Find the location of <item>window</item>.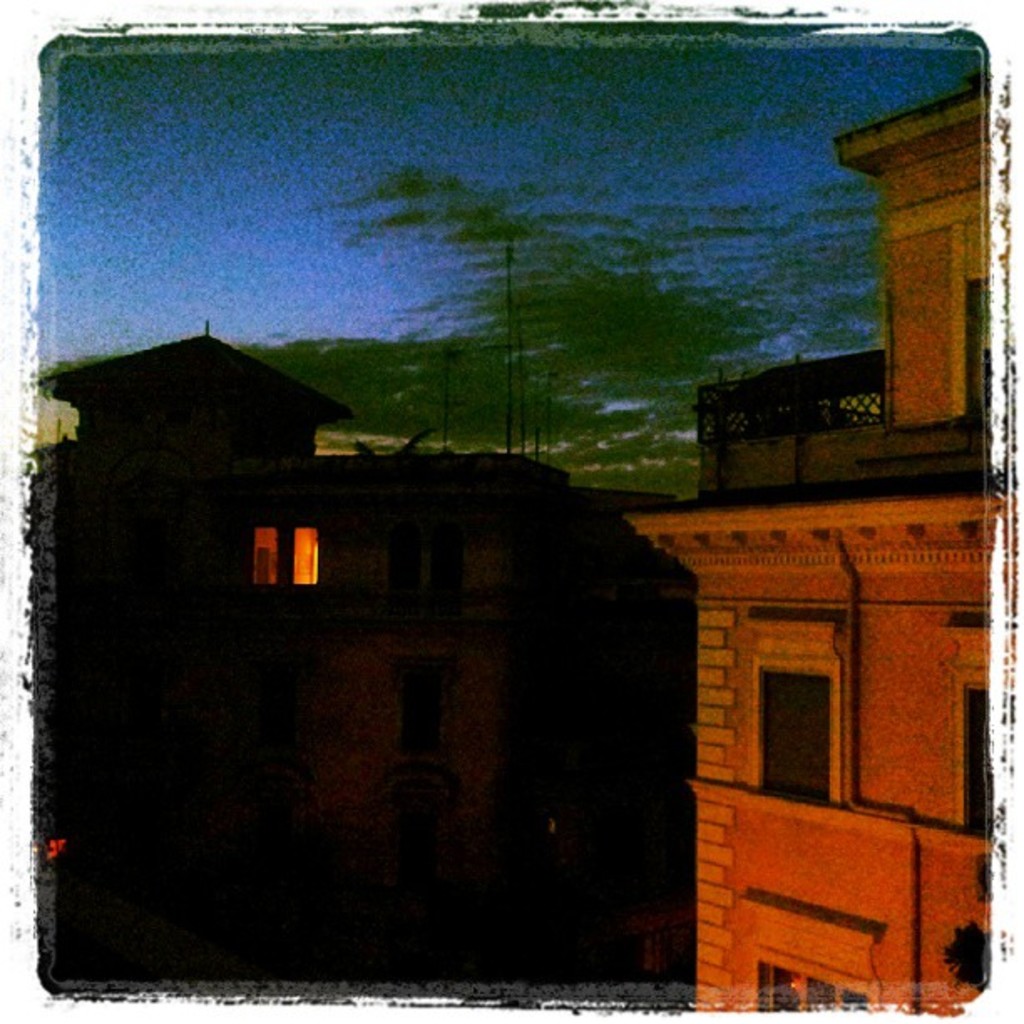
Location: 945 622 997 832.
